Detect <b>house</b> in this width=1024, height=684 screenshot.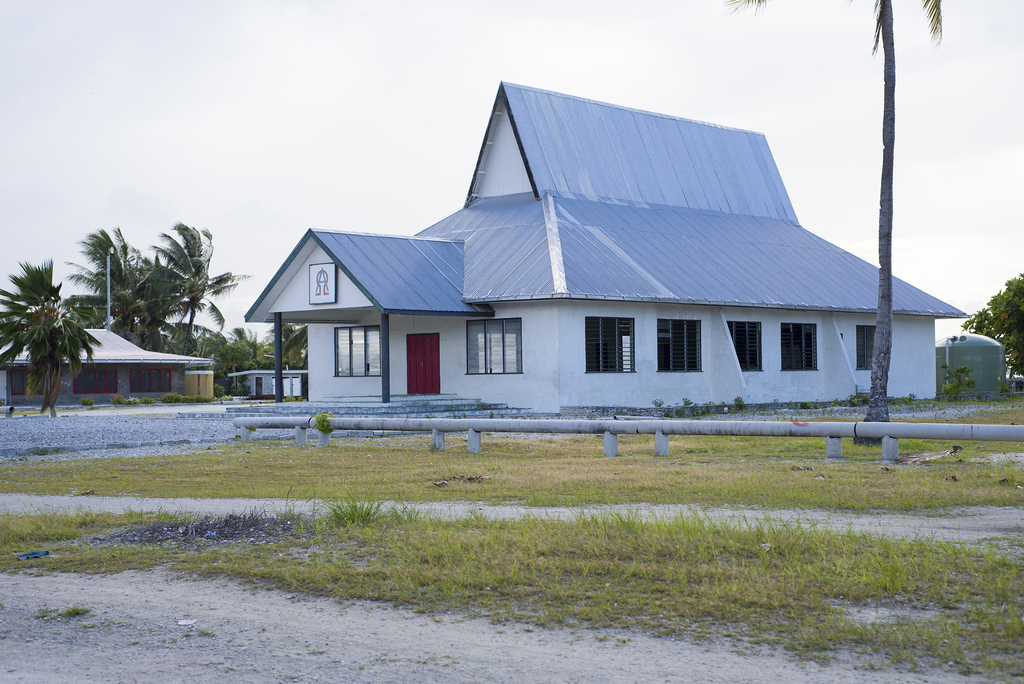
Detection: [940, 329, 1010, 387].
